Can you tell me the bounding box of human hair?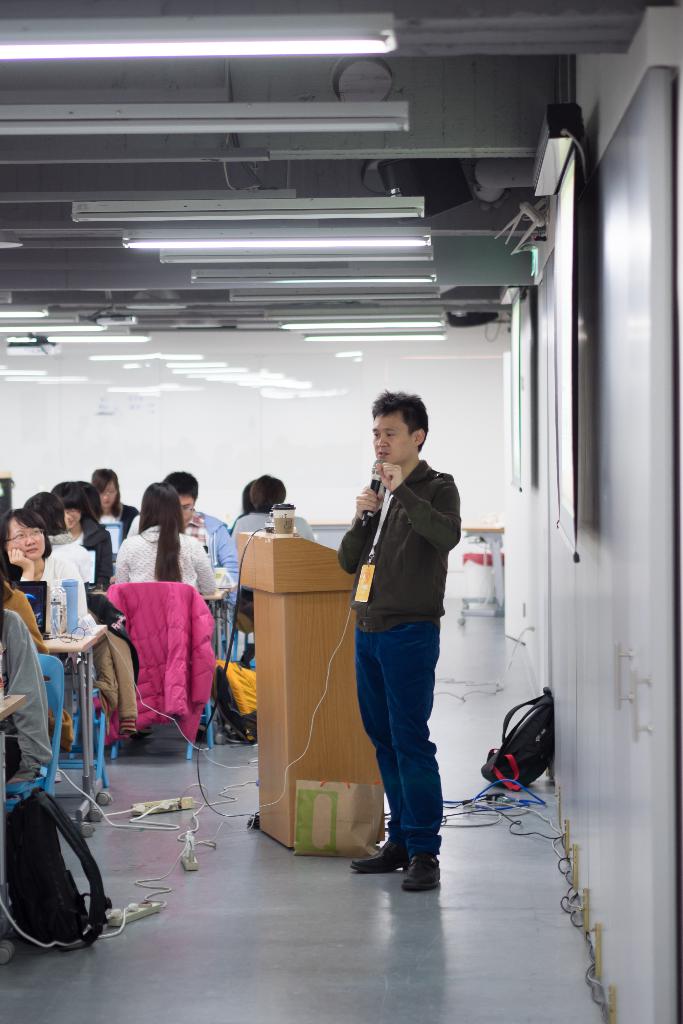
[x1=163, y1=467, x2=199, y2=500].
